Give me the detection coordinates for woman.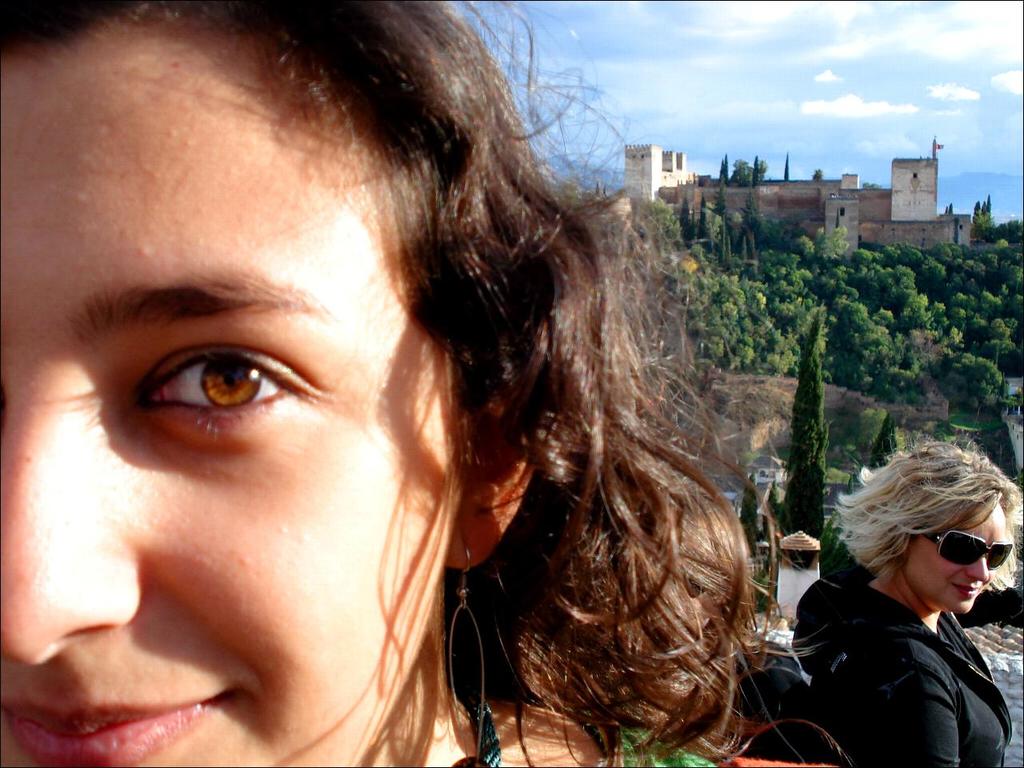
<bbox>0, 0, 854, 767</bbox>.
